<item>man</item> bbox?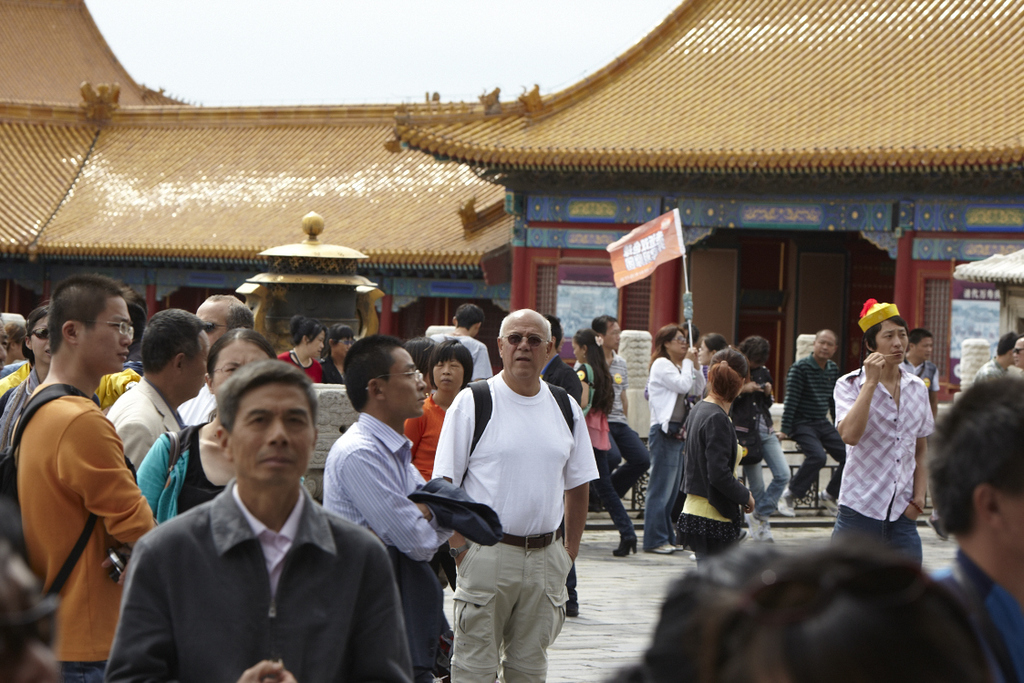
box(127, 352, 398, 682)
